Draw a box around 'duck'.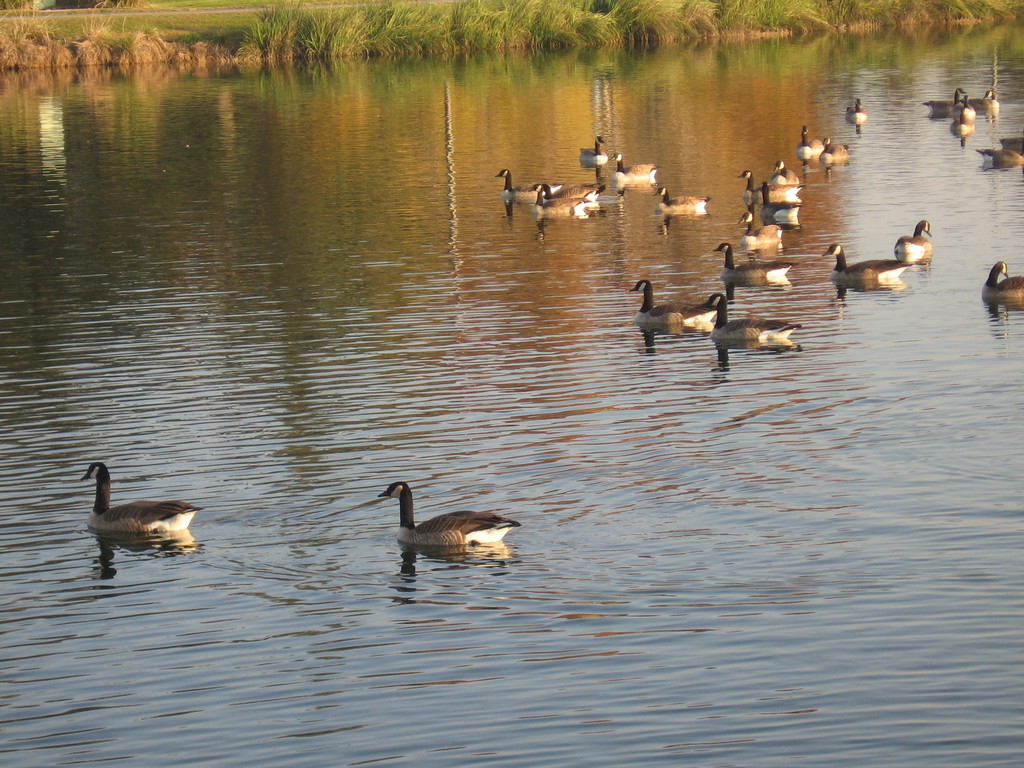
locate(980, 260, 1023, 319).
